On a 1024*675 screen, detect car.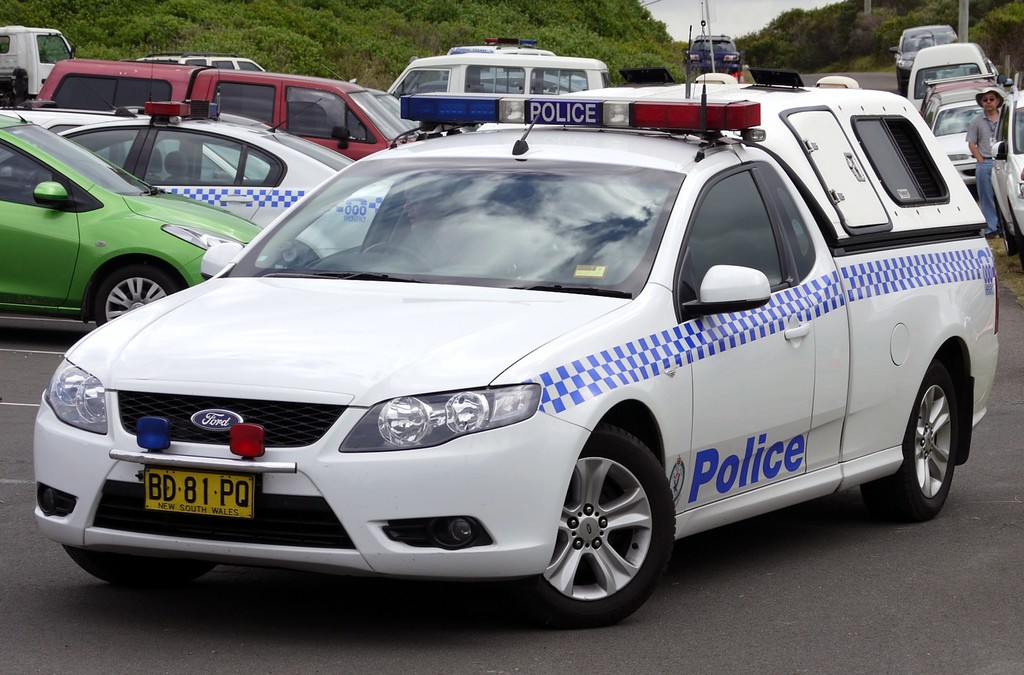
crop(904, 49, 995, 111).
